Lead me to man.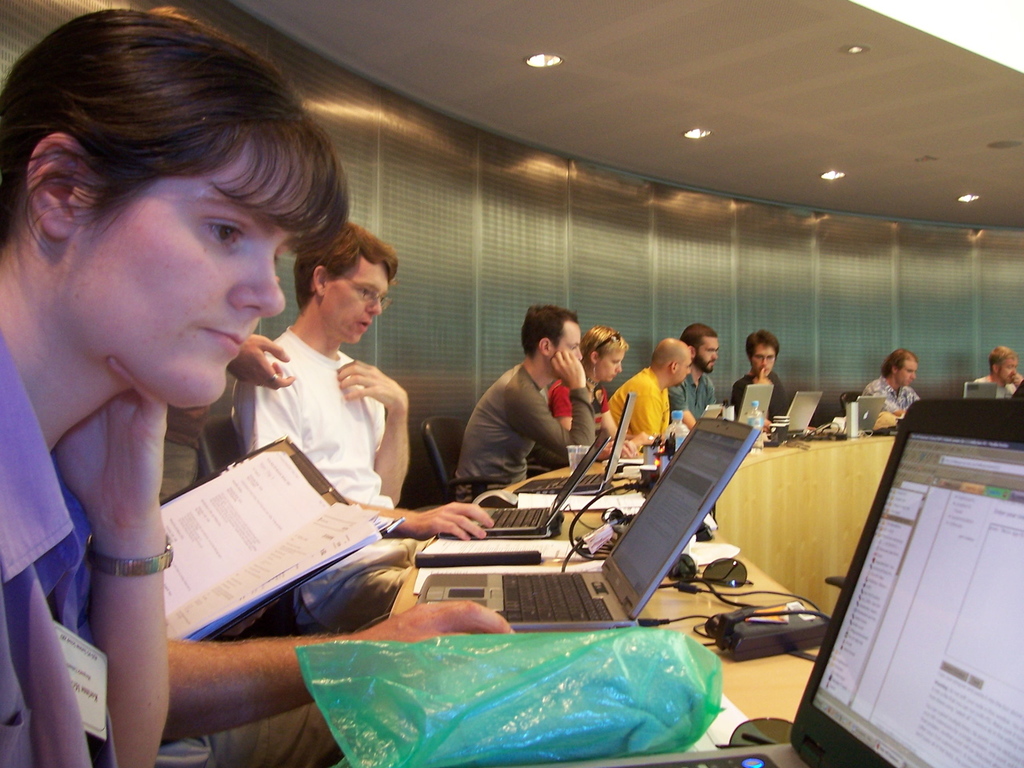
Lead to locate(734, 325, 786, 426).
